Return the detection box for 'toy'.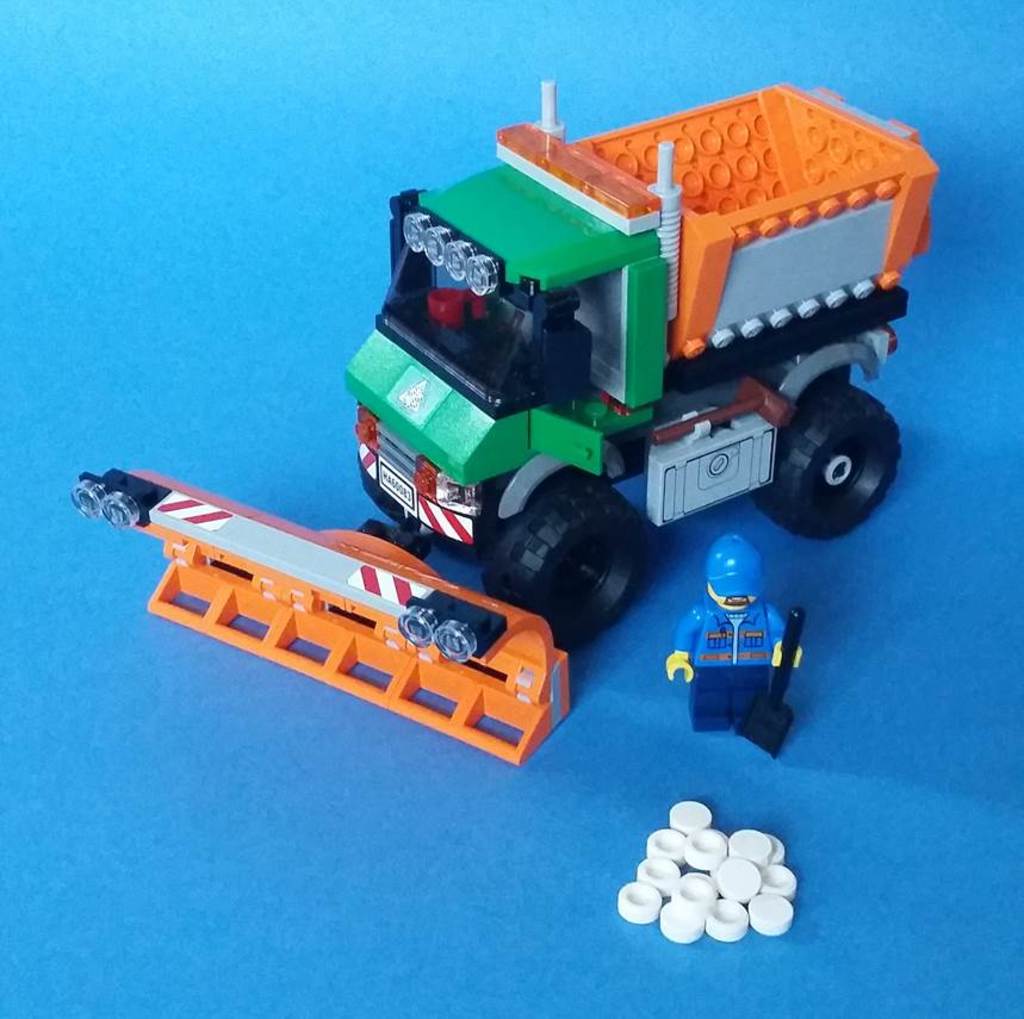
bbox(761, 864, 795, 895).
